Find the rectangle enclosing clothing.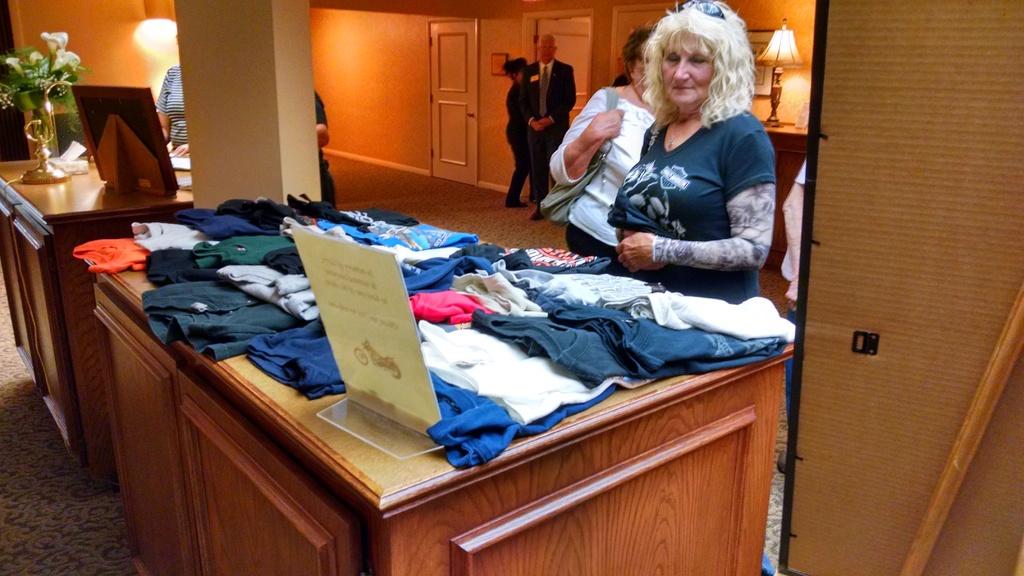
x1=522 y1=56 x2=579 y2=198.
